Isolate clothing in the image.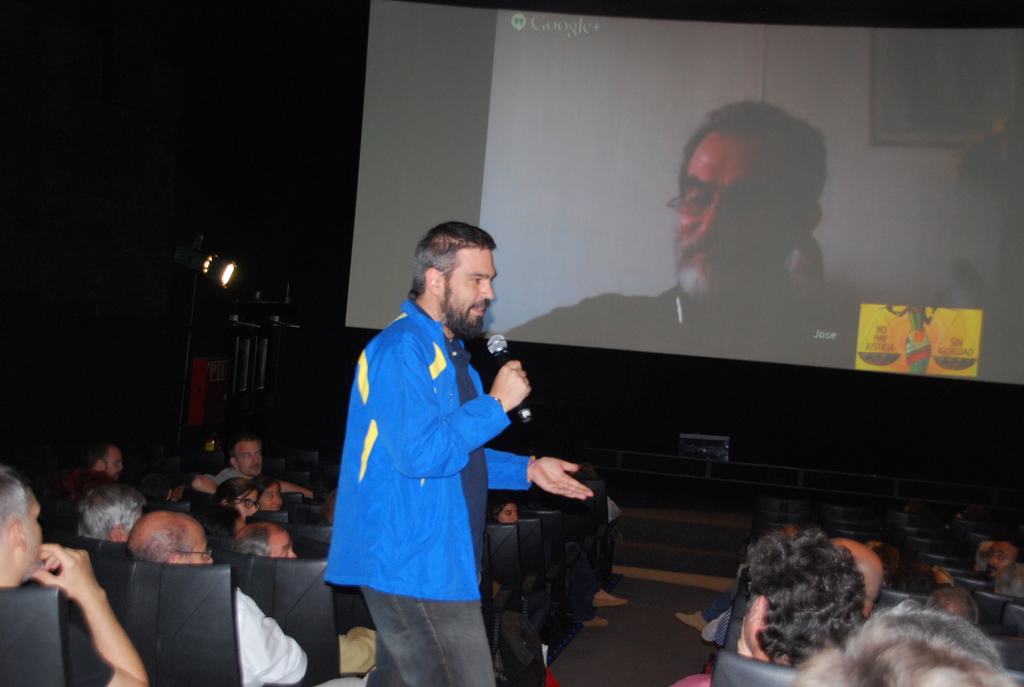
Isolated region: locate(237, 580, 309, 686).
